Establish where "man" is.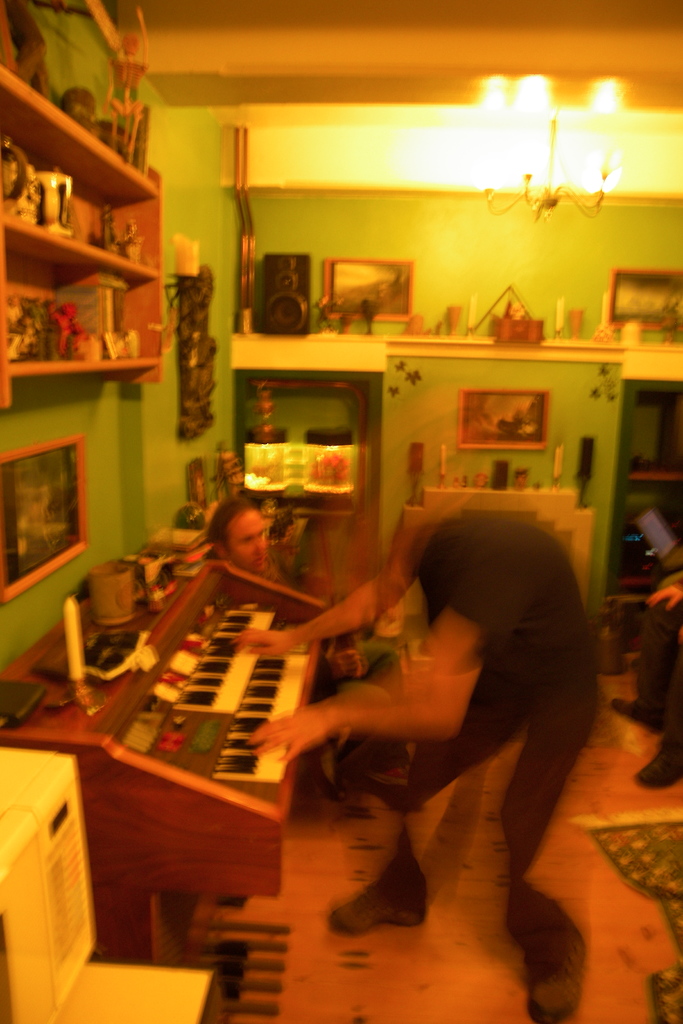
Established at bbox=(227, 496, 592, 1023).
